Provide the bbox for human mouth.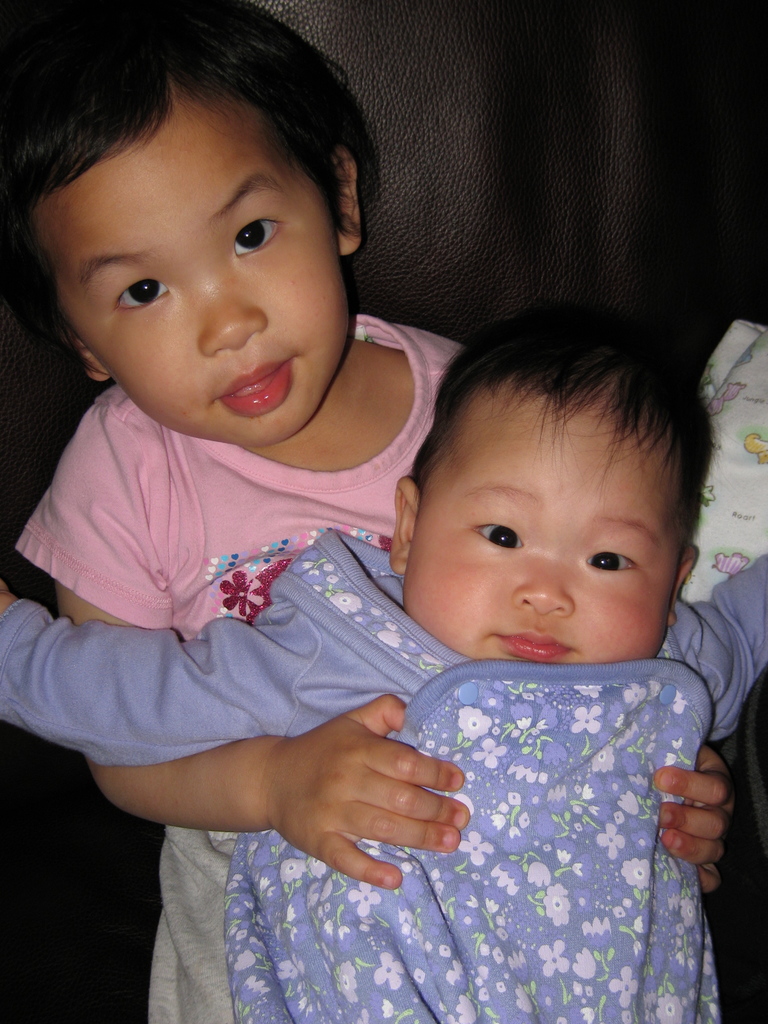
[211,354,299,420].
